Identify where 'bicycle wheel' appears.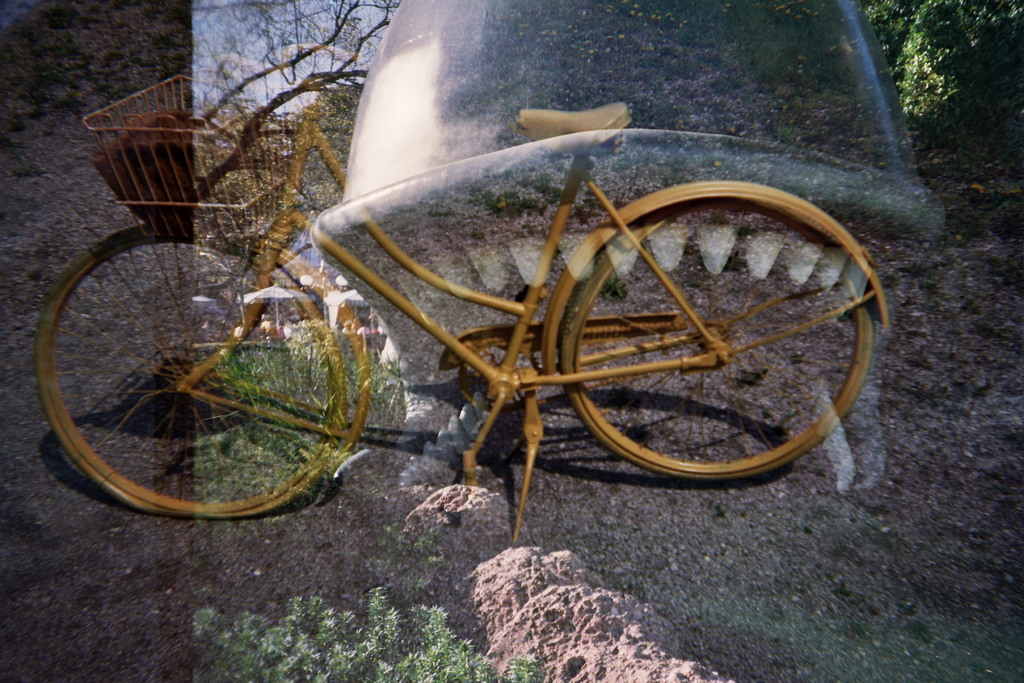
Appears at [13,188,375,545].
